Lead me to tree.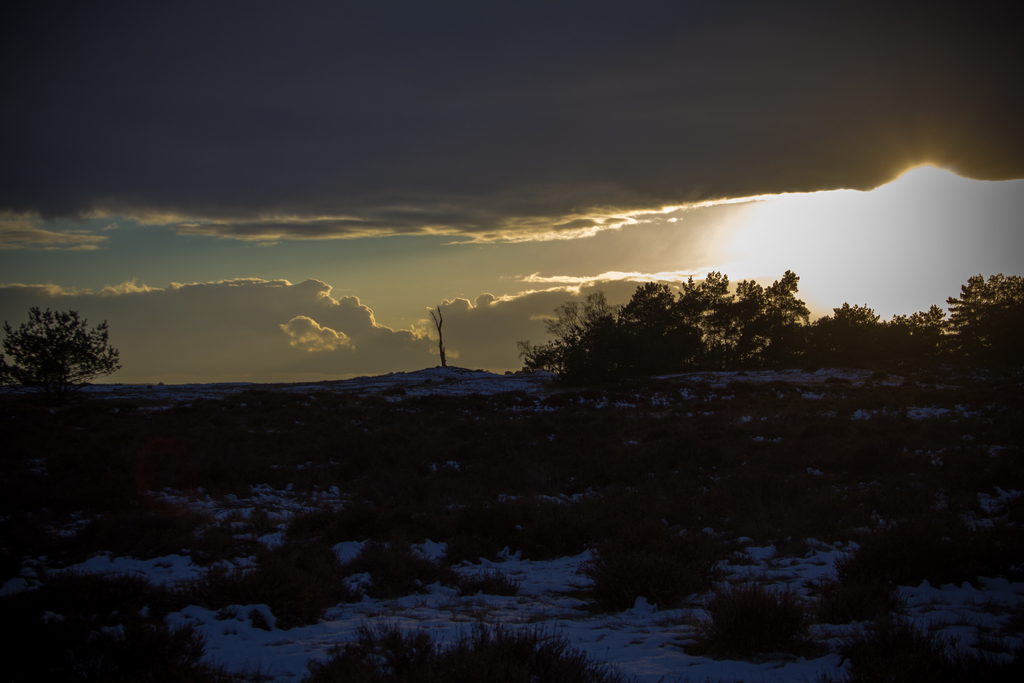
Lead to bbox(835, 305, 872, 348).
